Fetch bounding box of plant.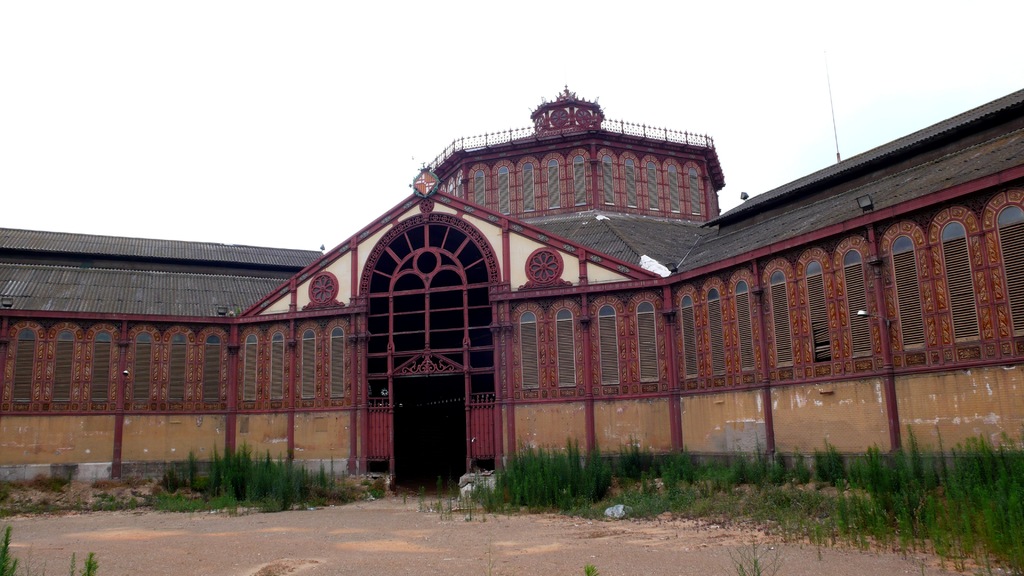
Bbox: {"x1": 400, "y1": 488, "x2": 408, "y2": 504}.
